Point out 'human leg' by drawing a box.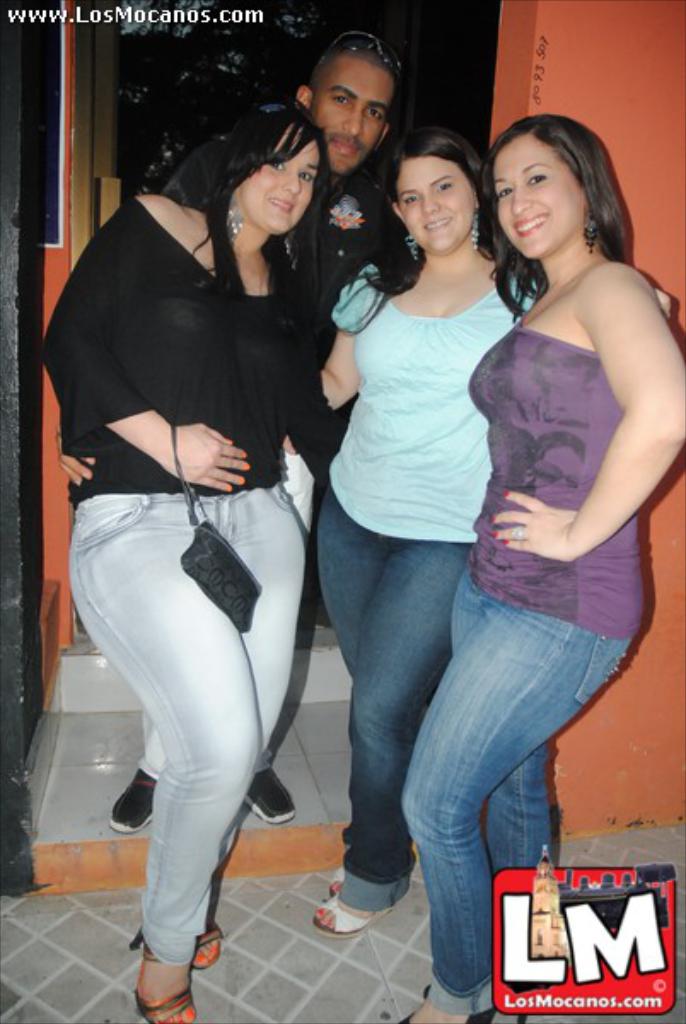
<region>323, 492, 389, 881</region>.
